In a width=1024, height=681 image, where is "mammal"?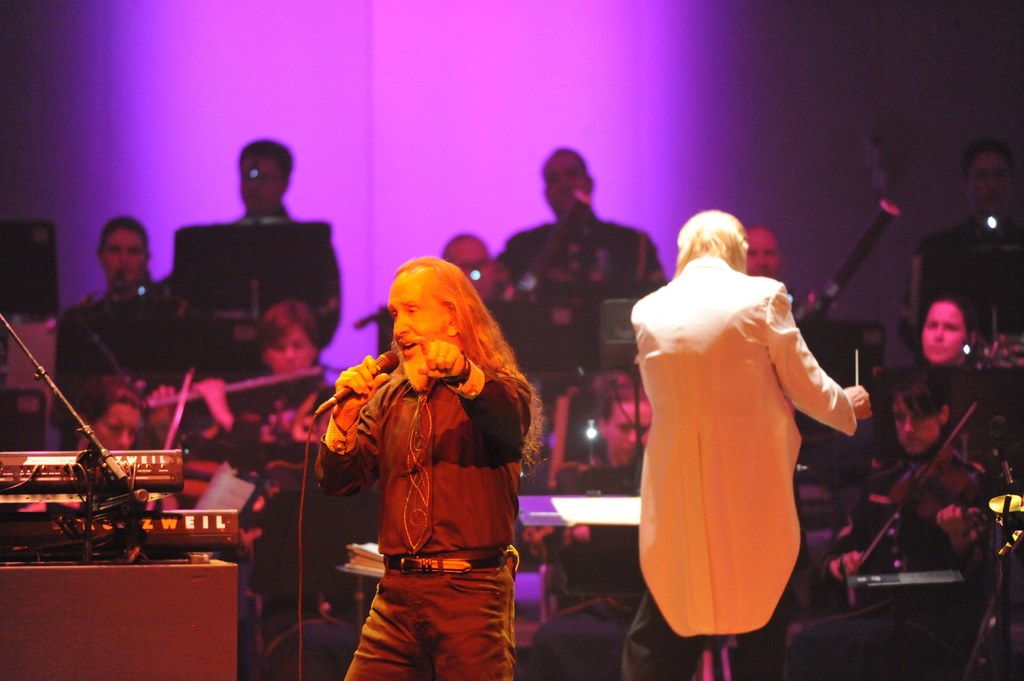
{"left": 585, "top": 371, "right": 658, "bottom": 474}.
